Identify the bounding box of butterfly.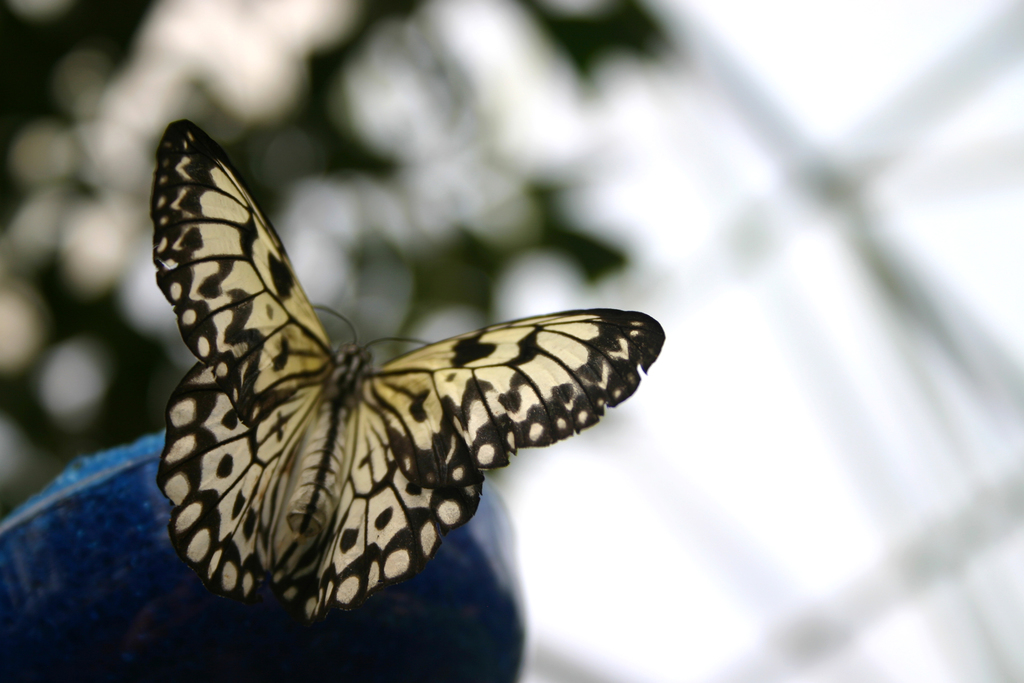
[left=150, top=129, right=644, bottom=653].
